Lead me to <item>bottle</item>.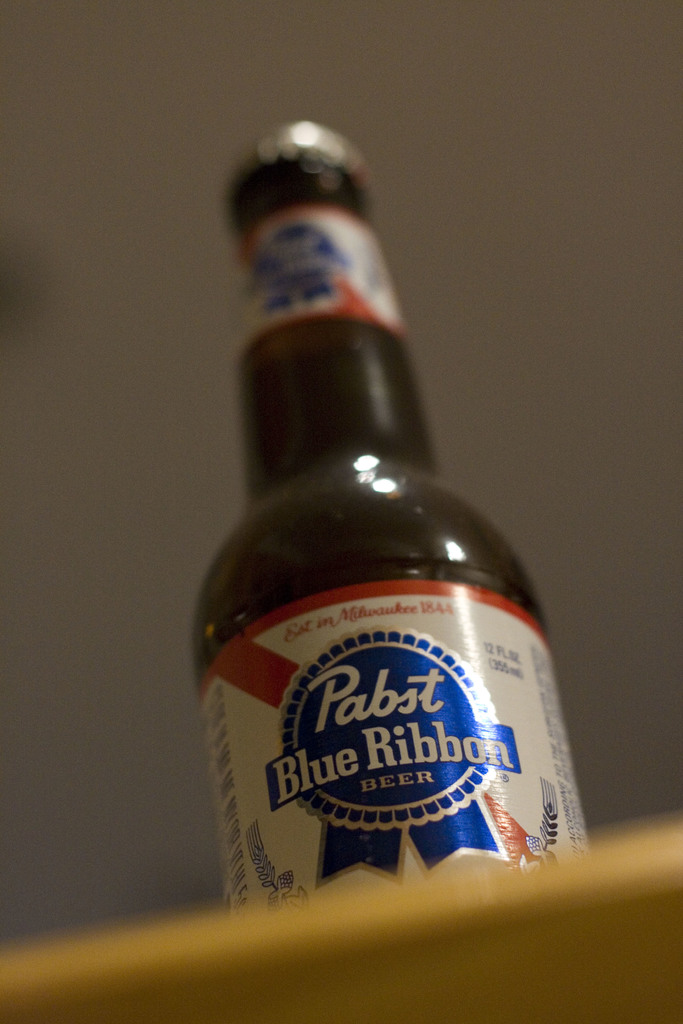
Lead to <region>188, 129, 594, 893</region>.
